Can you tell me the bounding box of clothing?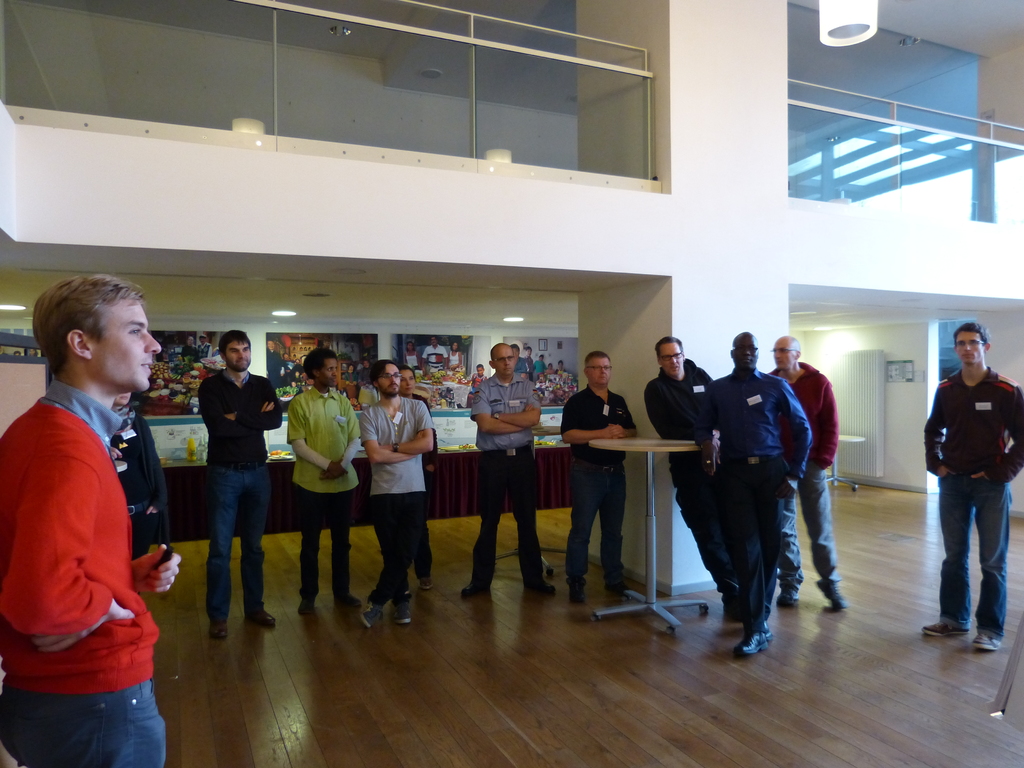
180, 342, 198, 362.
